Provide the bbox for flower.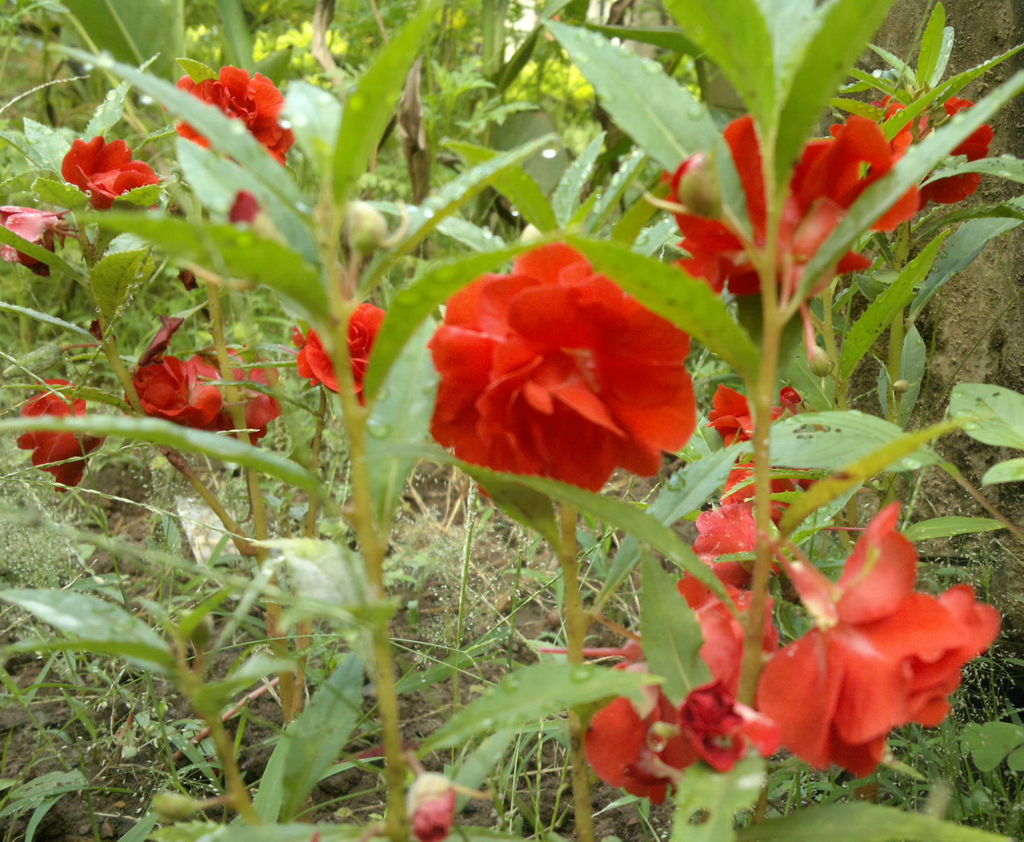
l=133, t=352, r=234, b=424.
